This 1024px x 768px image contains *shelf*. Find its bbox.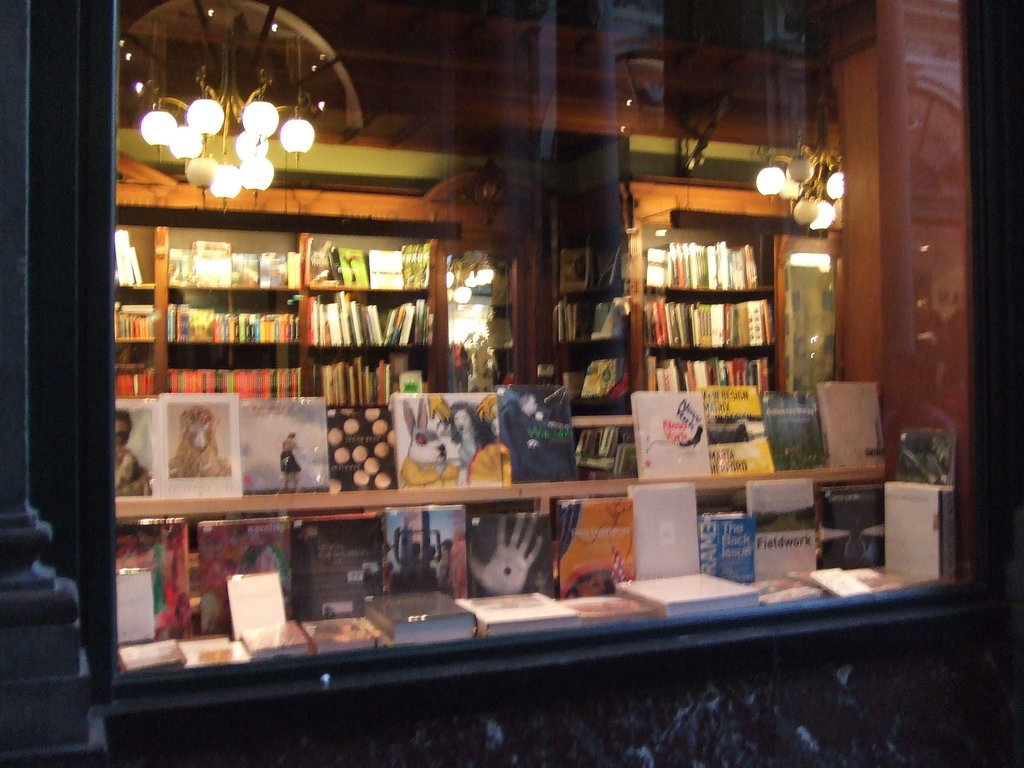
crop(106, 450, 965, 713).
